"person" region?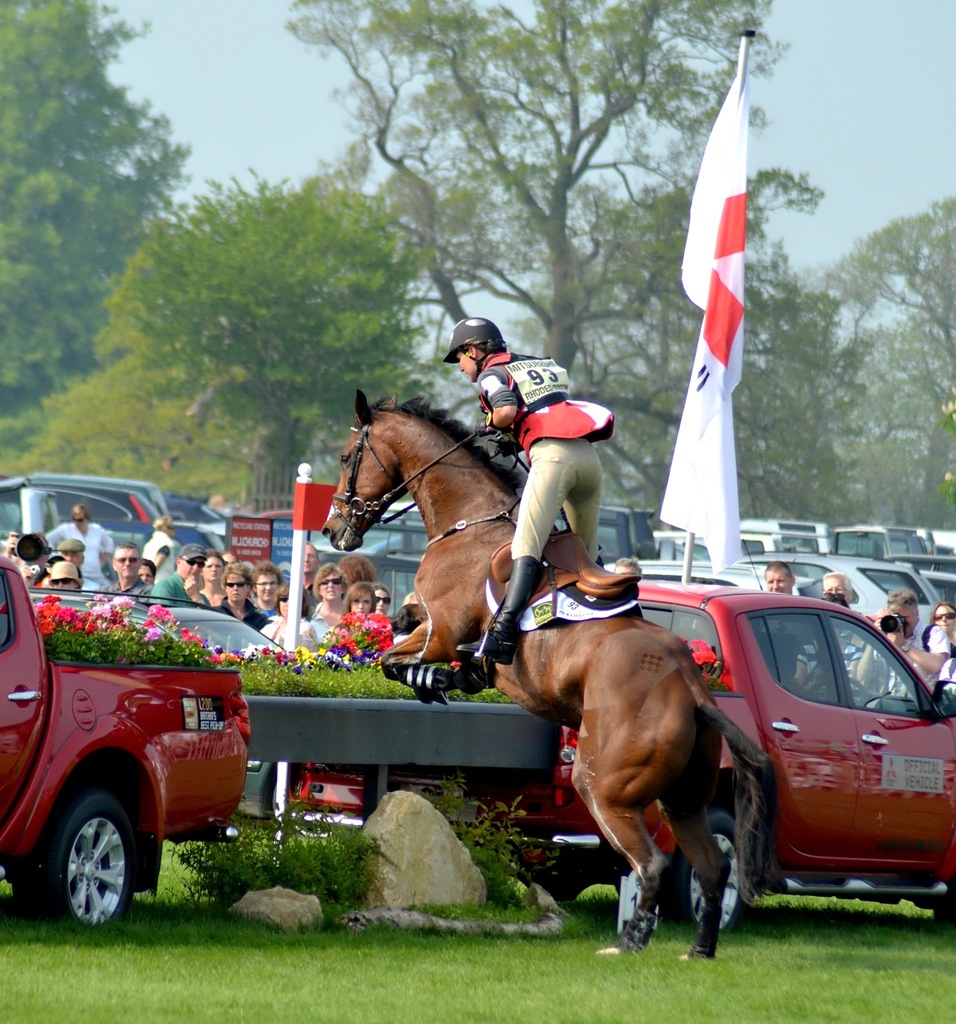
BBox(222, 558, 264, 630)
